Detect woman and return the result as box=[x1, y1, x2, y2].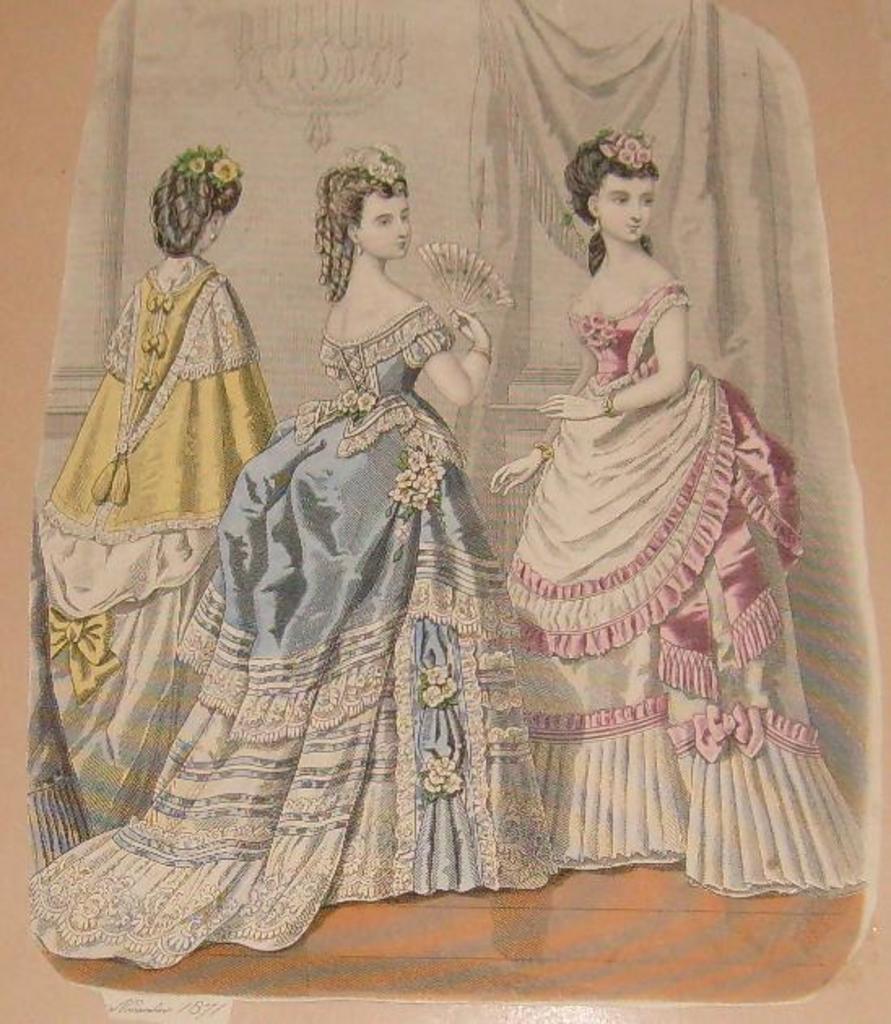
box=[18, 146, 551, 969].
